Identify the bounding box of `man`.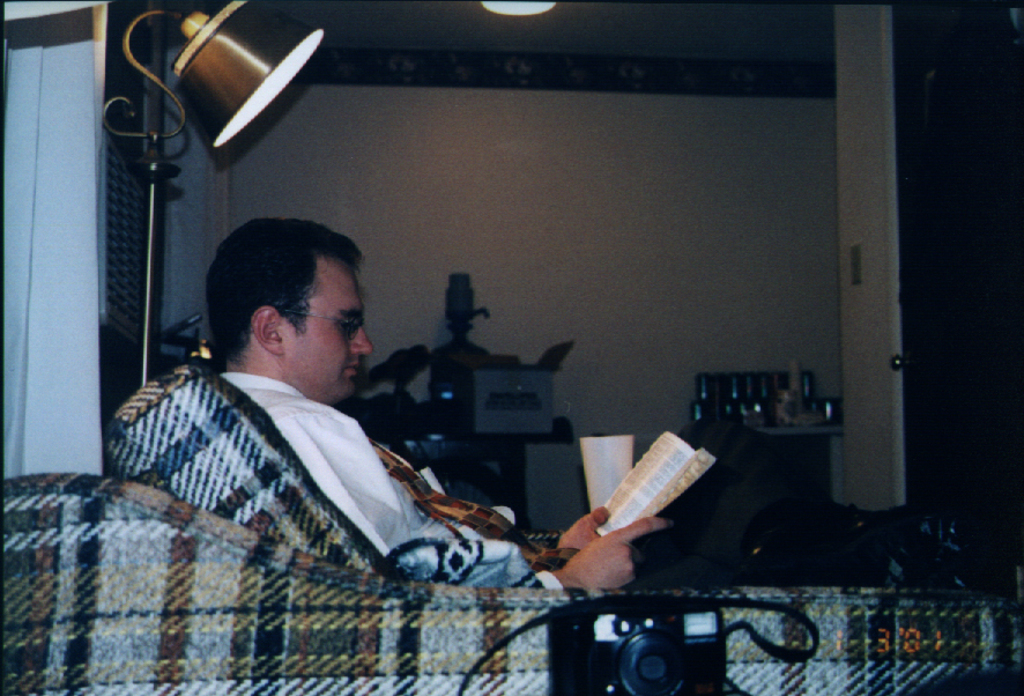
(104,173,635,629).
